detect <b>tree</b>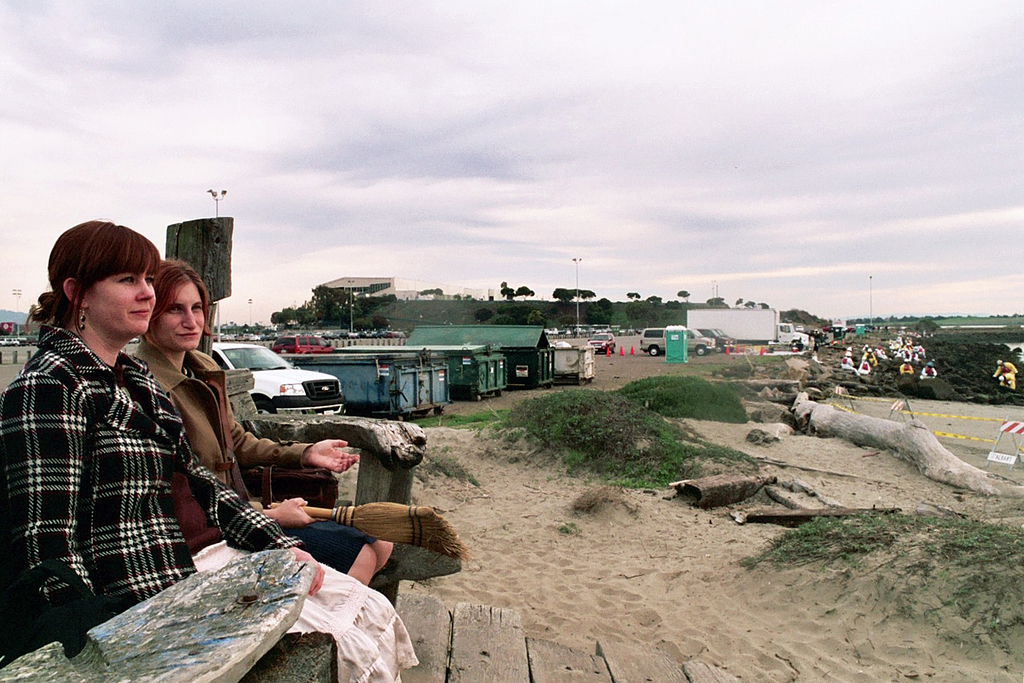
box(585, 298, 615, 325)
